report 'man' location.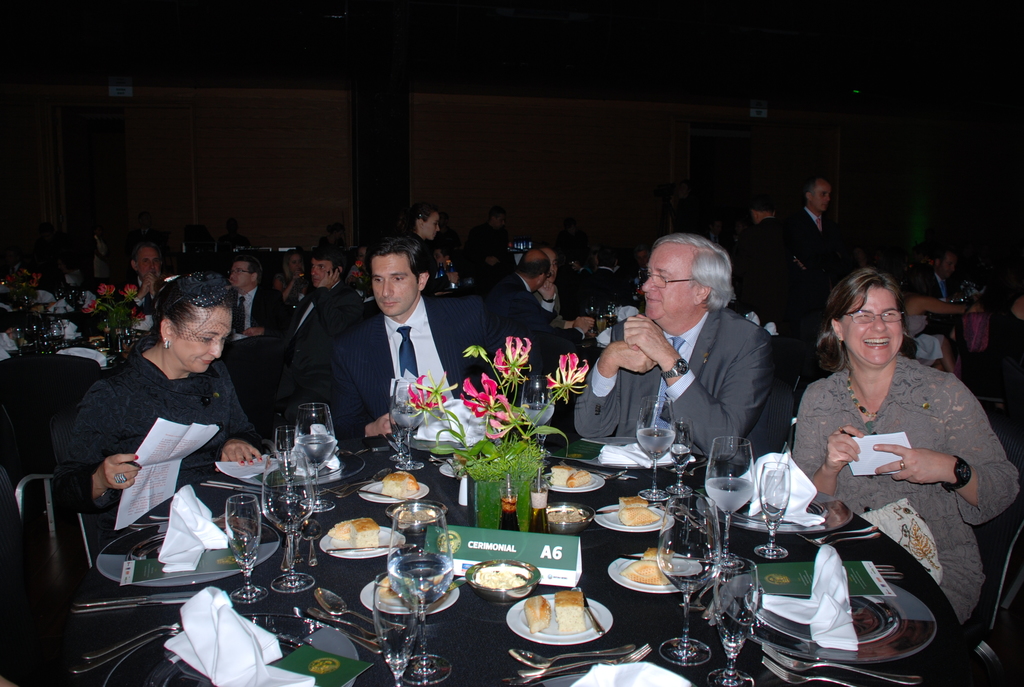
Report: box=[322, 235, 496, 445].
